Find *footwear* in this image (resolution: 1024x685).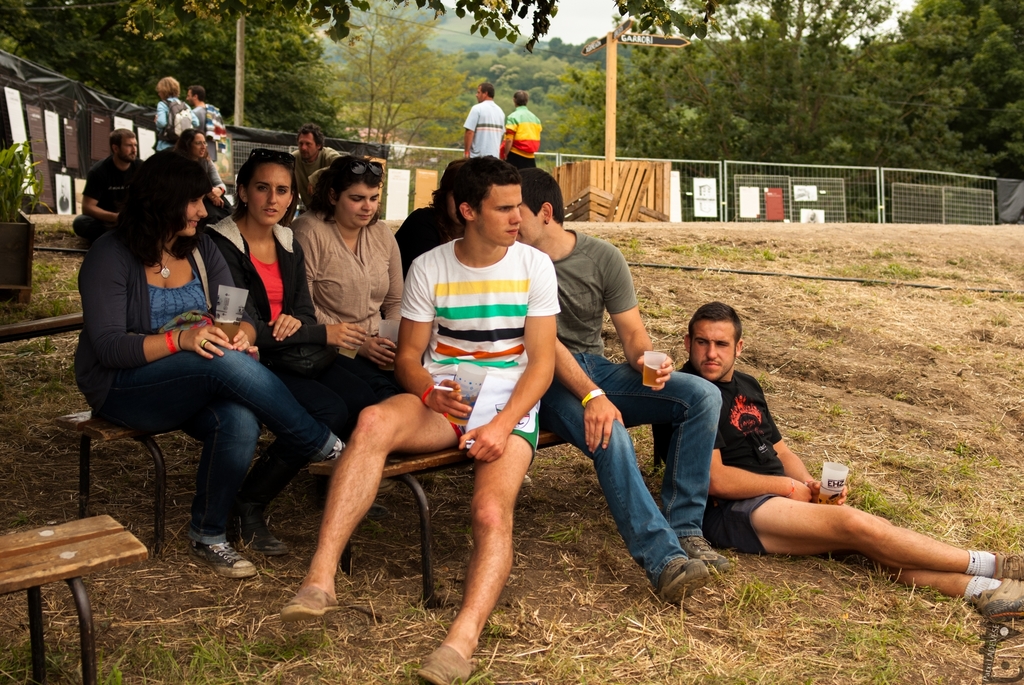
(972,576,1023,624).
